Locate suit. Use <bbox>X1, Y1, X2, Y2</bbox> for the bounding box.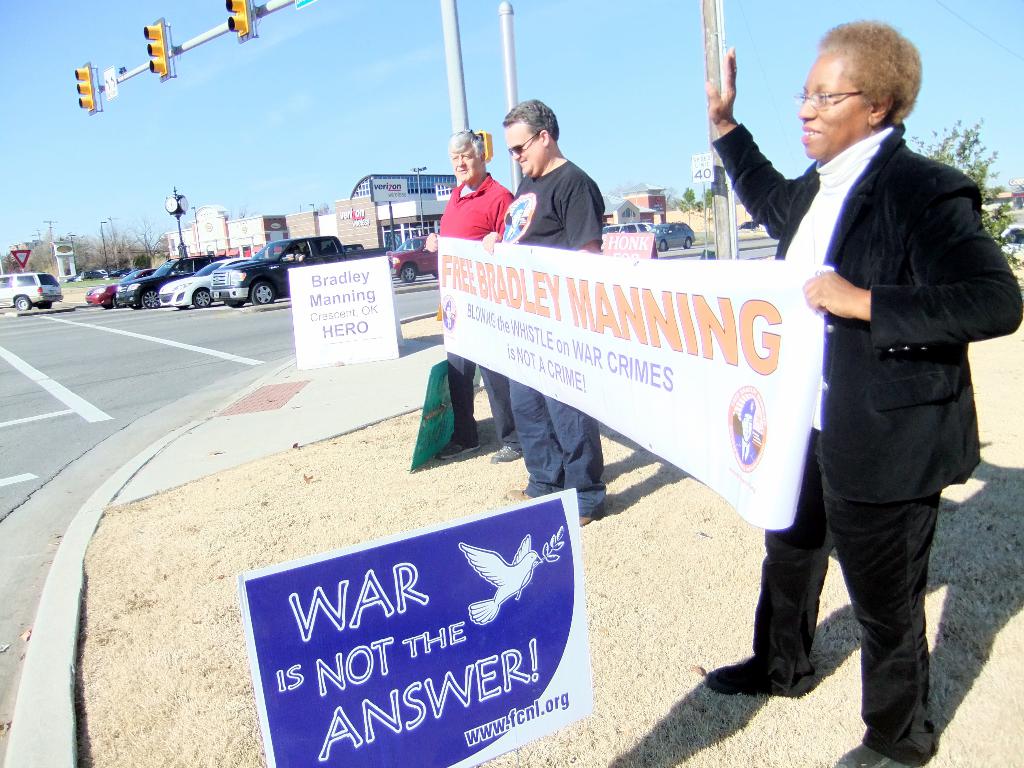
<bbox>733, 48, 1002, 710</bbox>.
